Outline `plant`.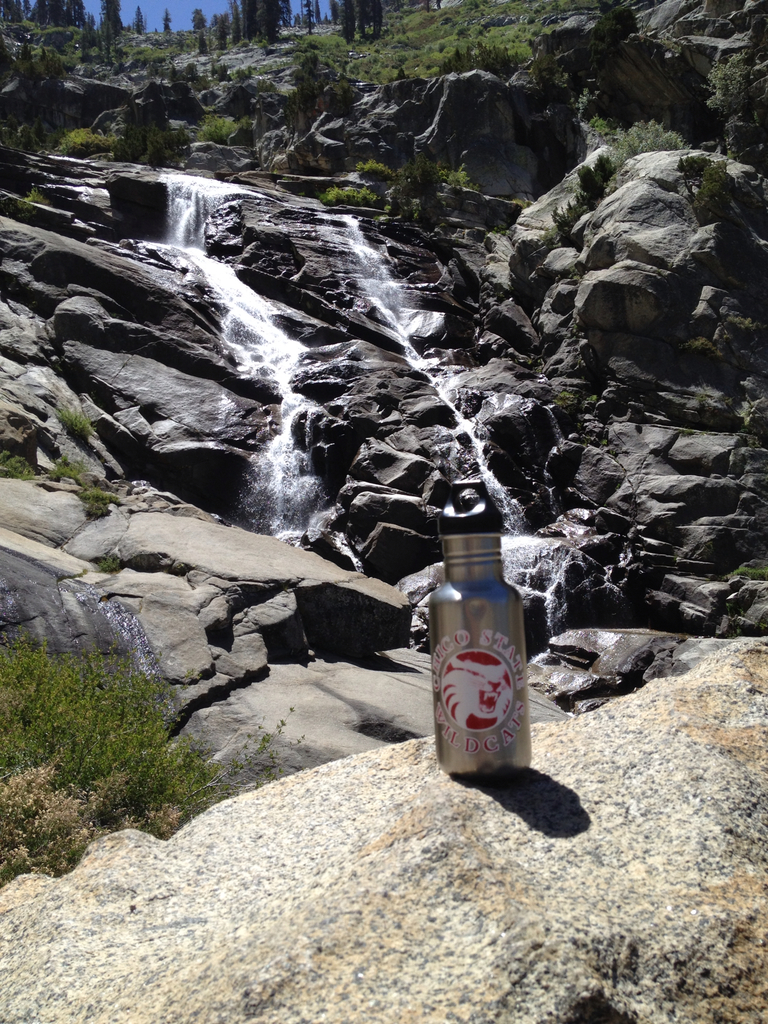
Outline: locate(0, 452, 35, 481).
